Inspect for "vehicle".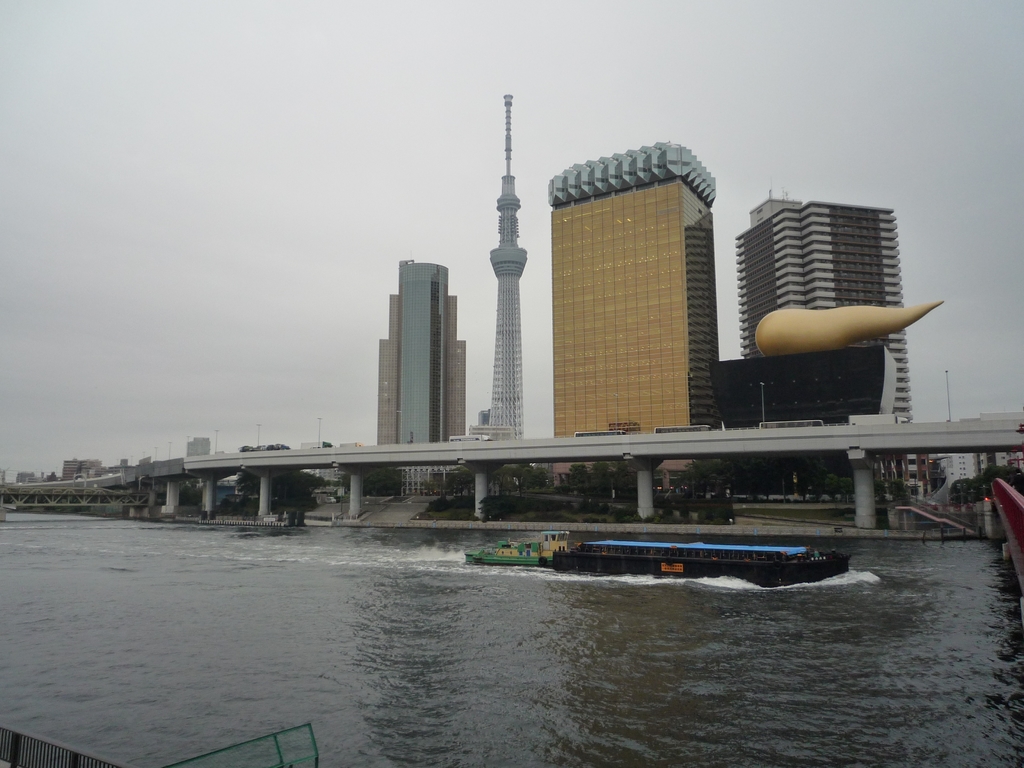
Inspection: [509, 518, 847, 595].
